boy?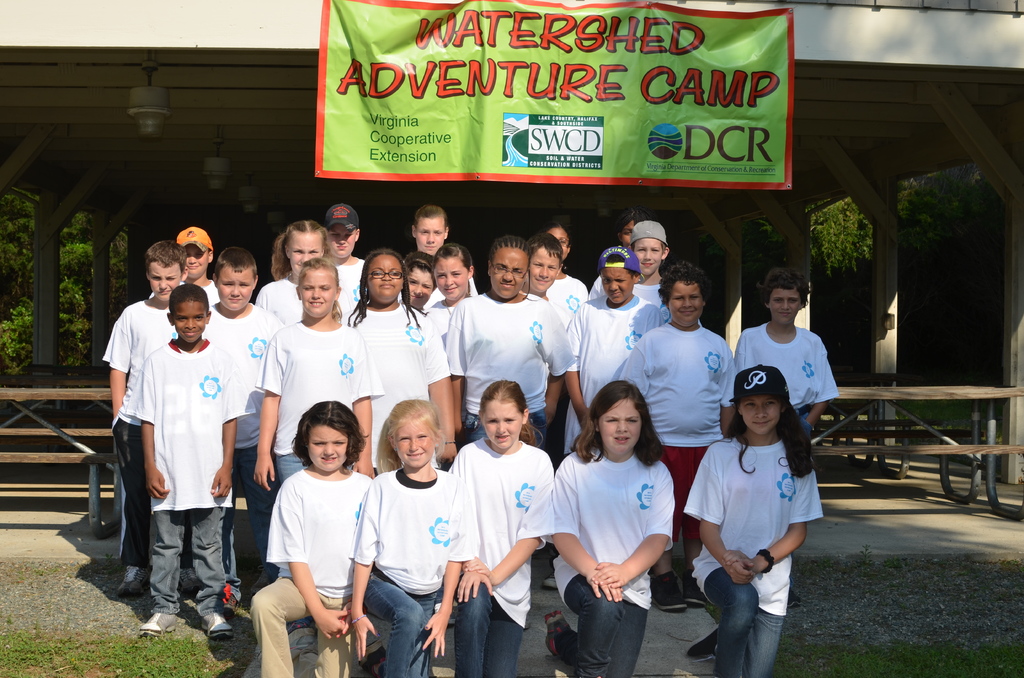
select_region(203, 246, 283, 608)
